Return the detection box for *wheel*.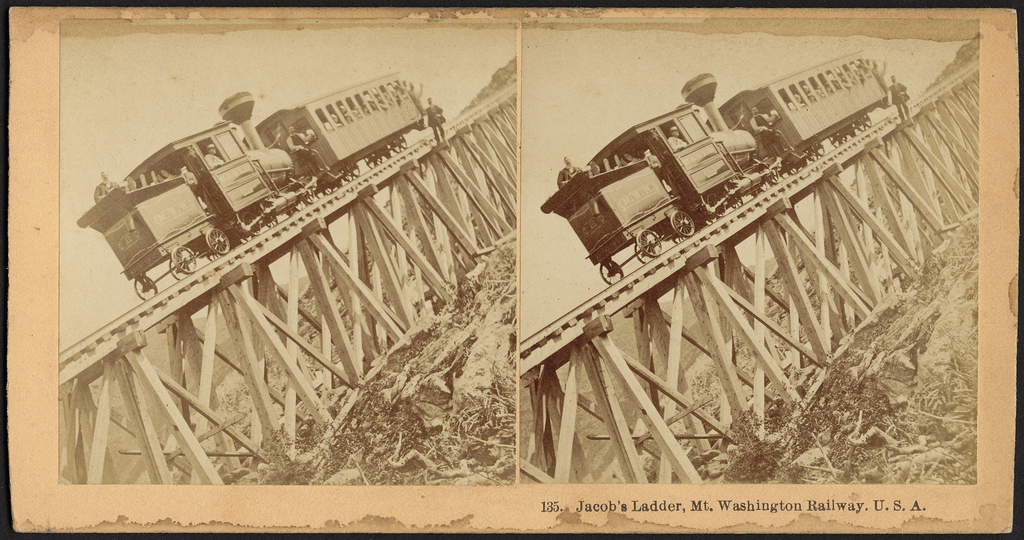
select_region(172, 245, 200, 274).
